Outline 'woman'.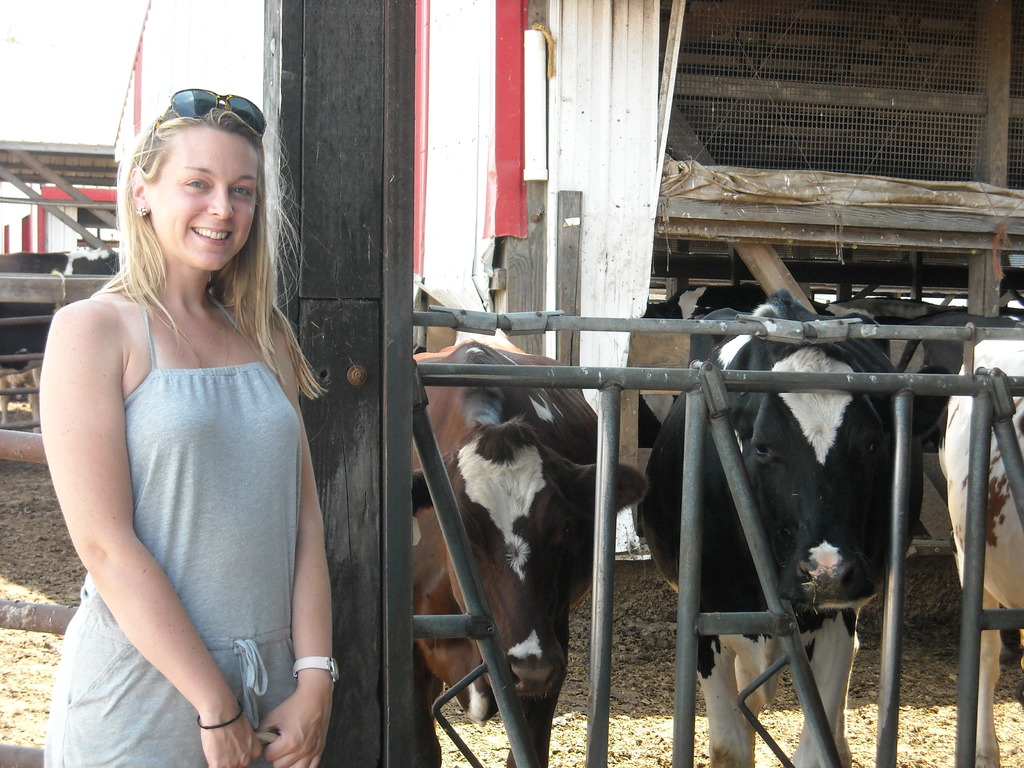
Outline: region(30, 74, 344, 767).
